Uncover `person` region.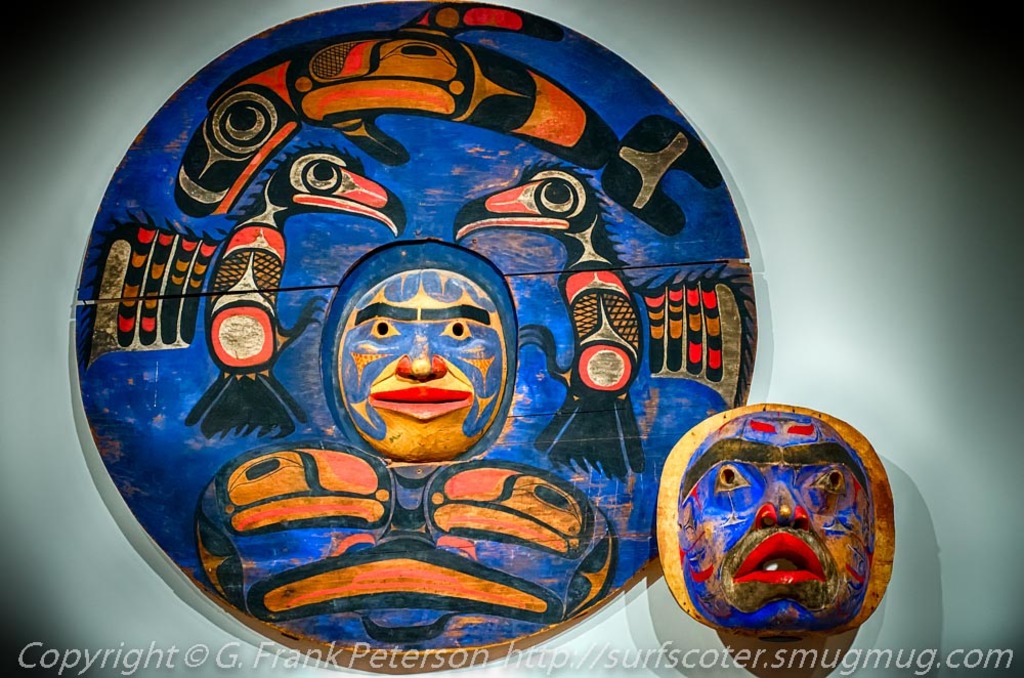
Uncovered: [x1=194, y1=235, x2=607, y2=648].
